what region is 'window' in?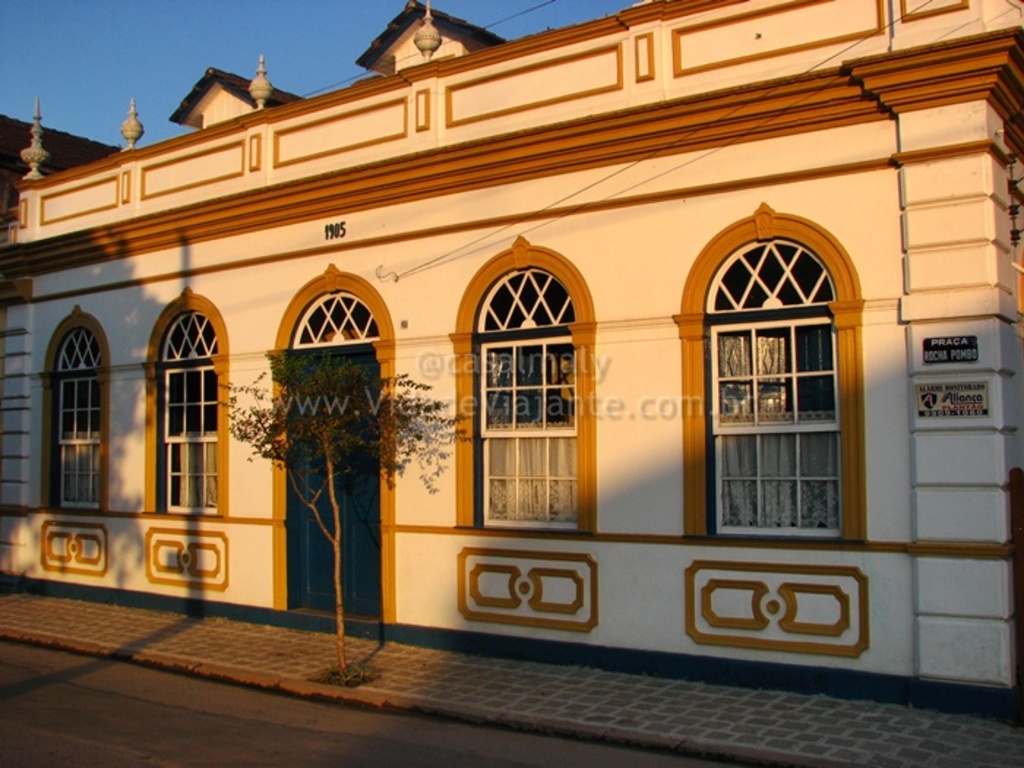
Rect(50, 322, 102, 512).
